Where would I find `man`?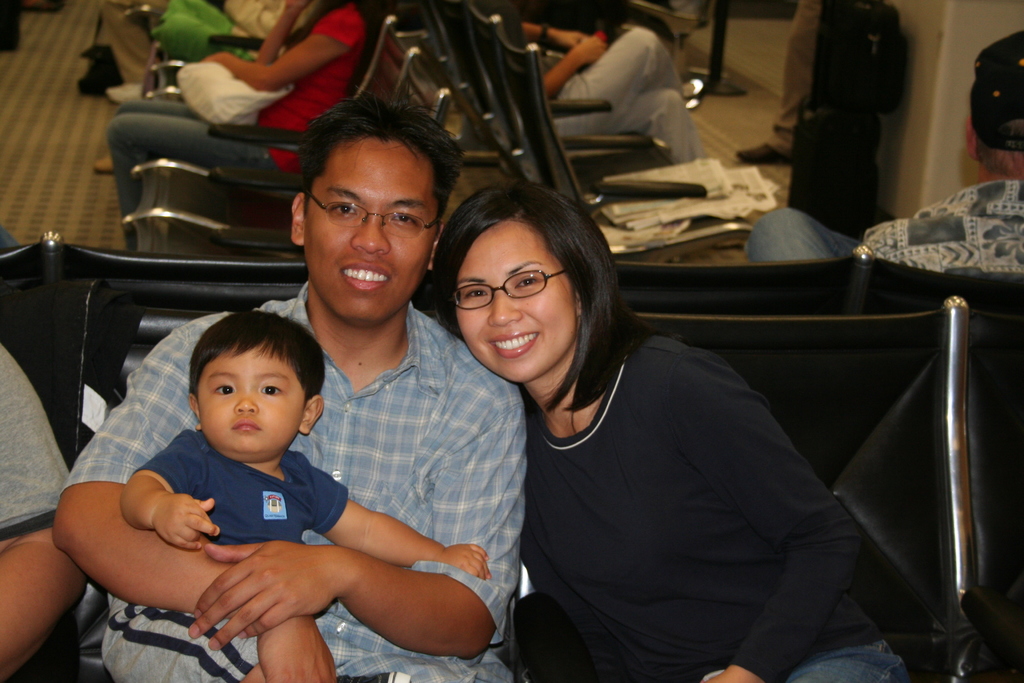
At (left=742, top=33, right=1023, bottom=283).
